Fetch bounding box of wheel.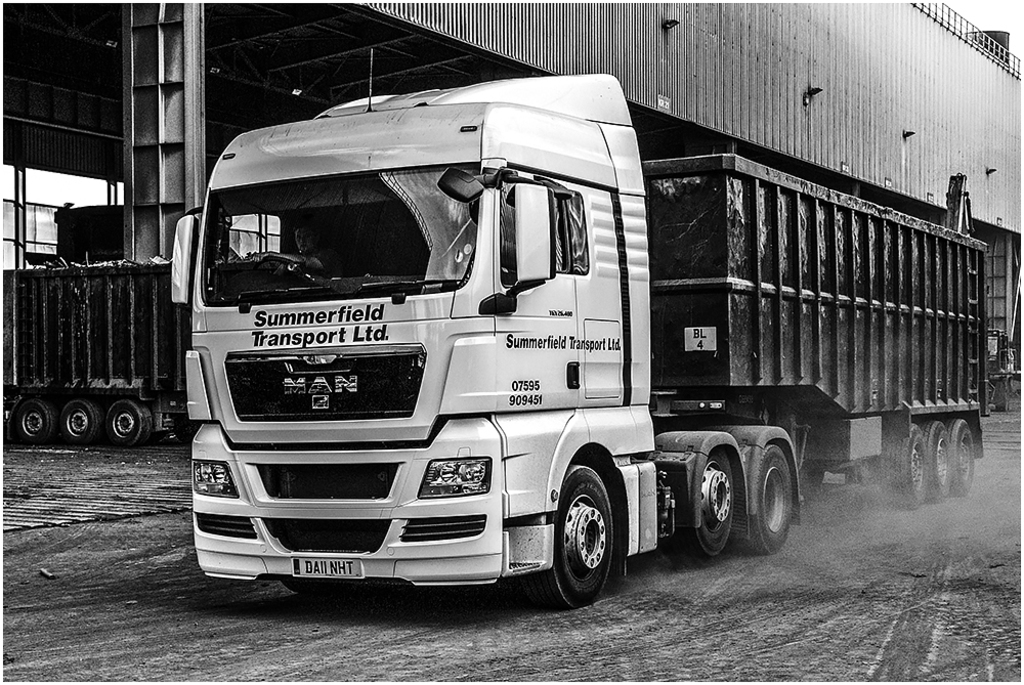
Bbox: box(886, 421, 928, 507).
